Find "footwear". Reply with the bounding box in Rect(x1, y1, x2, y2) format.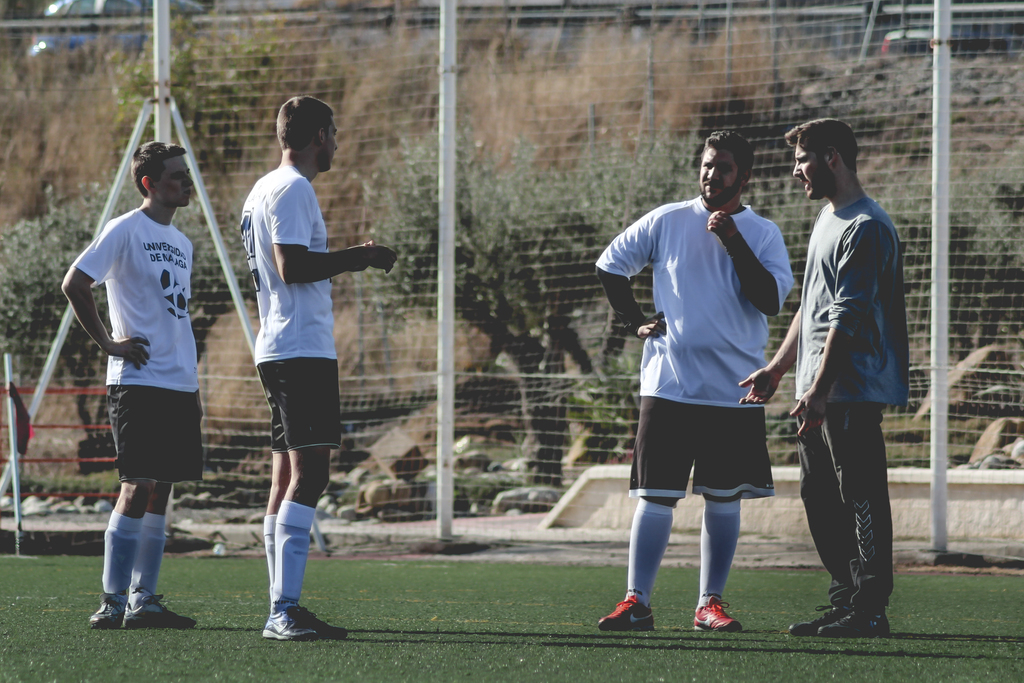
Rect(790, 601, 843, 635).
